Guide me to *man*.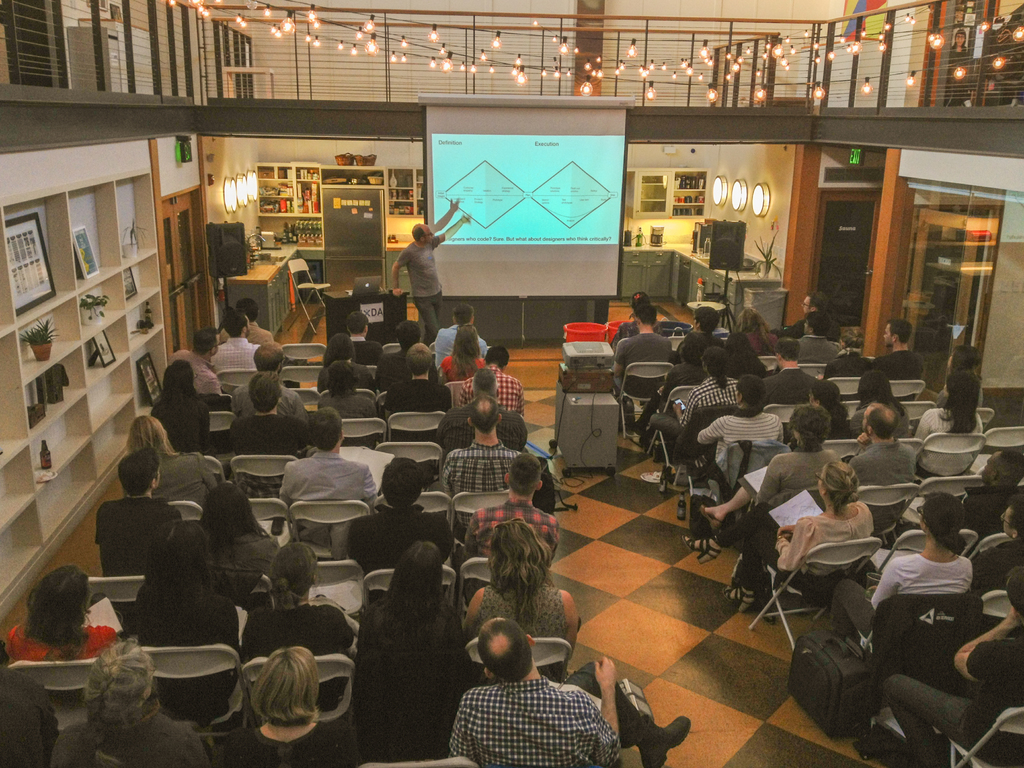
Guidance: pyautogui.locateOnScreen(613, 304, 676, 398).
